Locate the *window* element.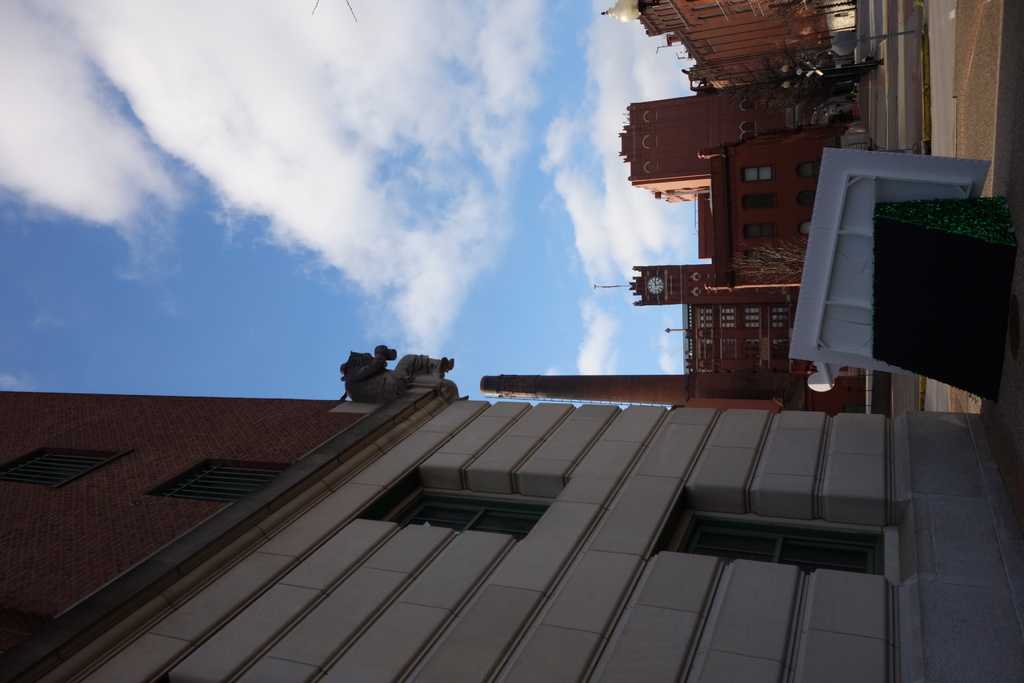
Element bbox: <box>155,464,297,509</box>.
